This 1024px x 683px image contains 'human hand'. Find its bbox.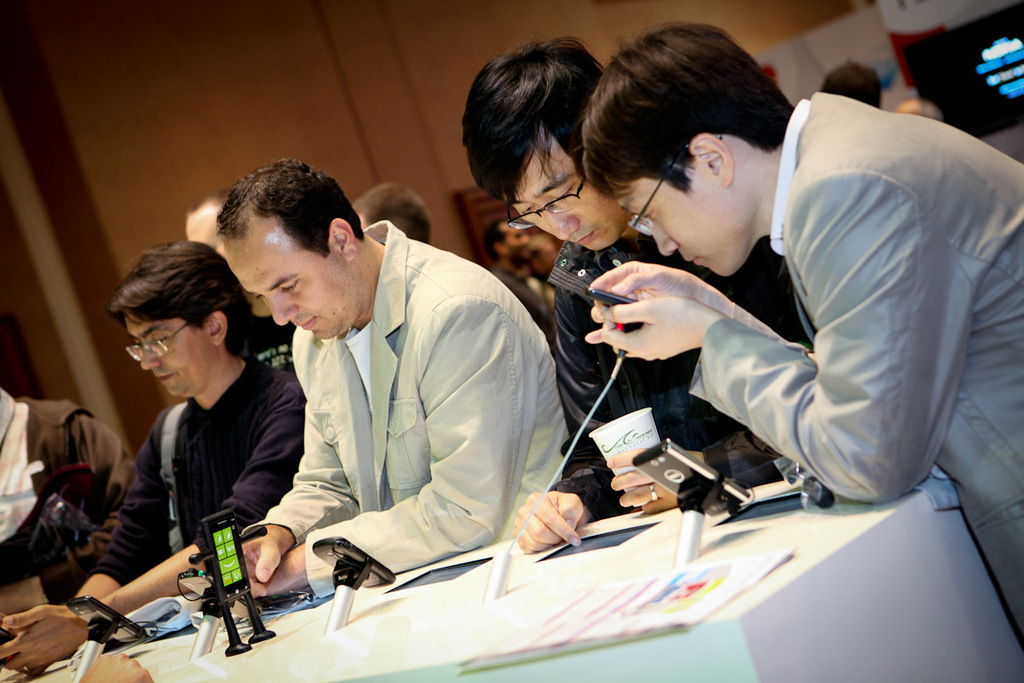
<region>240, 529, 287, 598</region>.
